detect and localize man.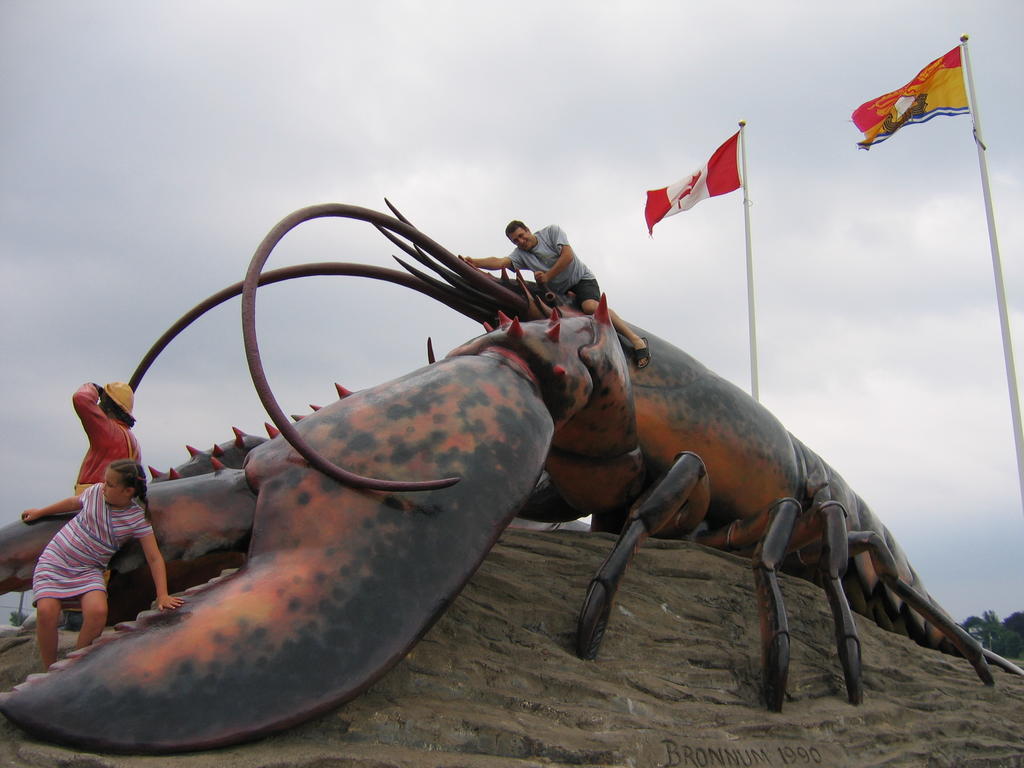
Localized at bbox=(70, 381, 144, 498).
